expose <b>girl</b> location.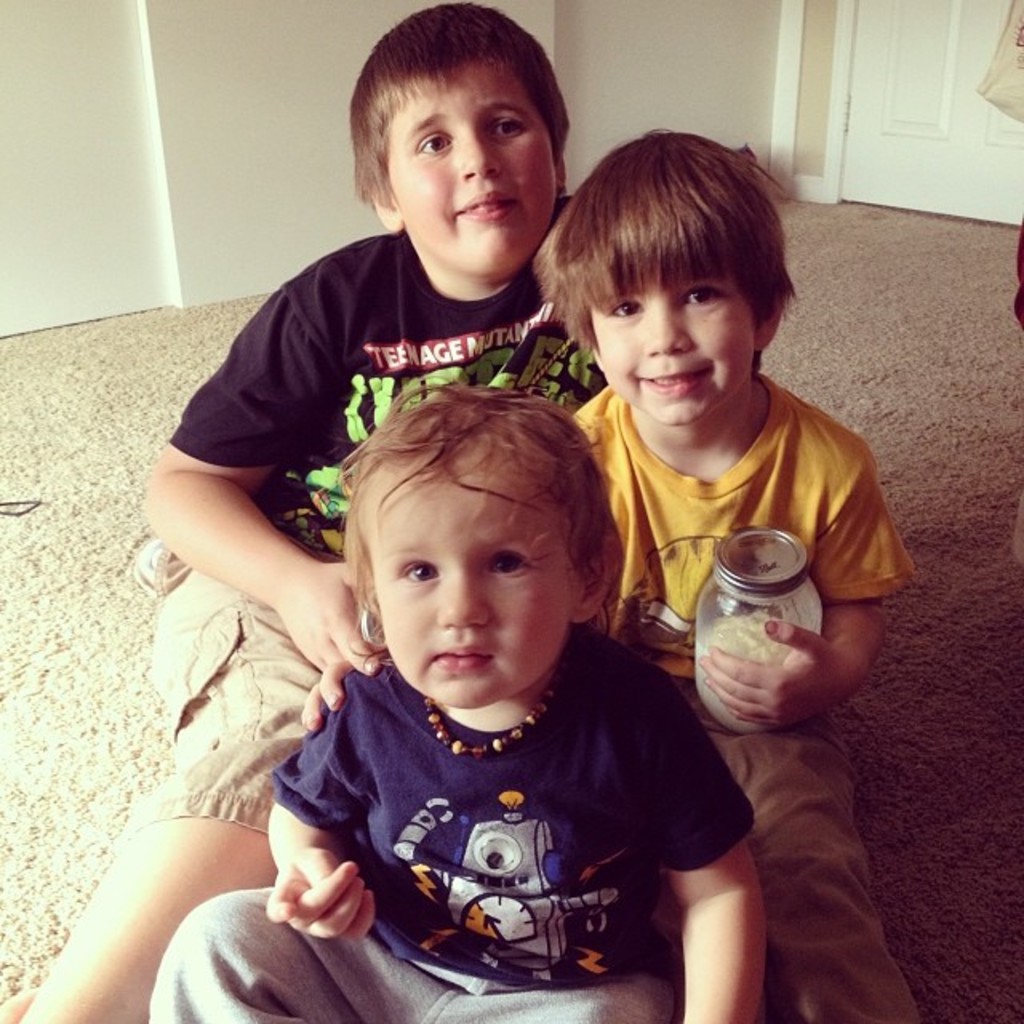
Exposed at region(150, 371, 760, 1022).
